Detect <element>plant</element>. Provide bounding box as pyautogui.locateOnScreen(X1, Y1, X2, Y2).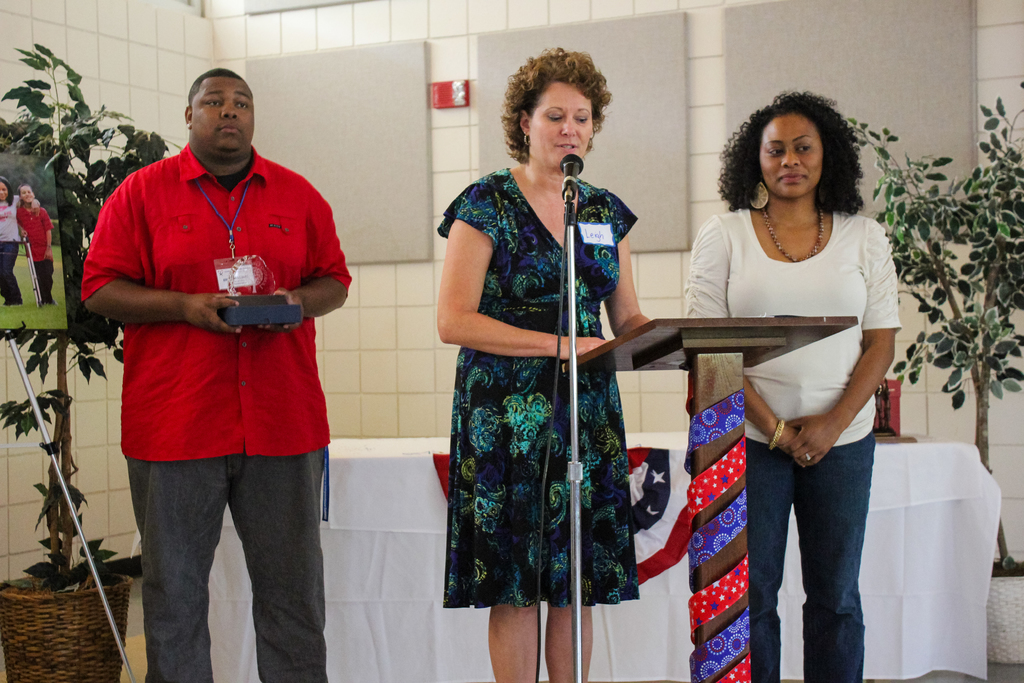
pyautogui.locateOnScreen(840, 88, 1023, 569).
